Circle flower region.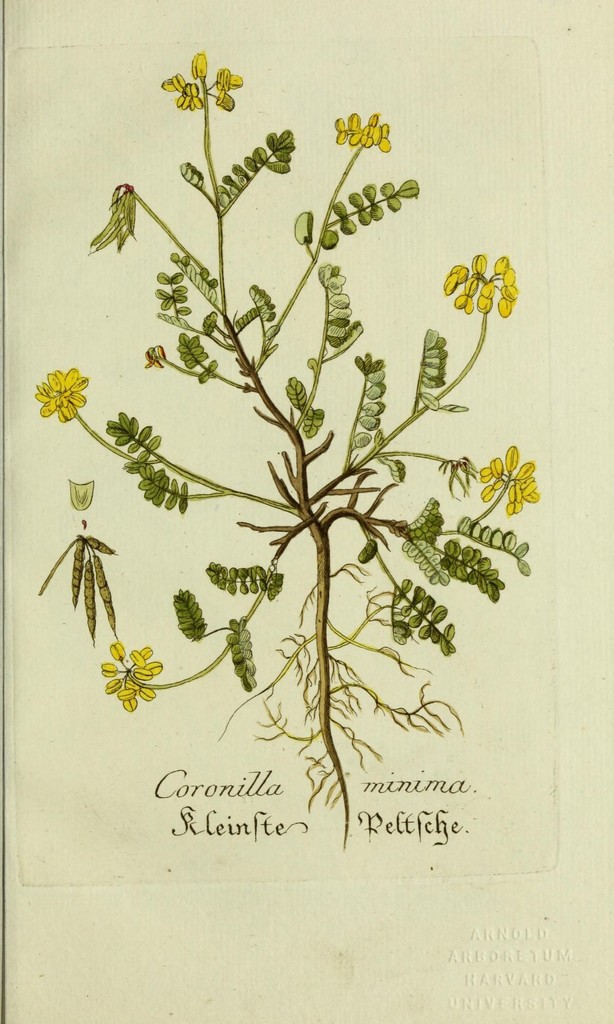
Region: {"left": 474, "top": 436, "right": 537, "bottom": 519}.
